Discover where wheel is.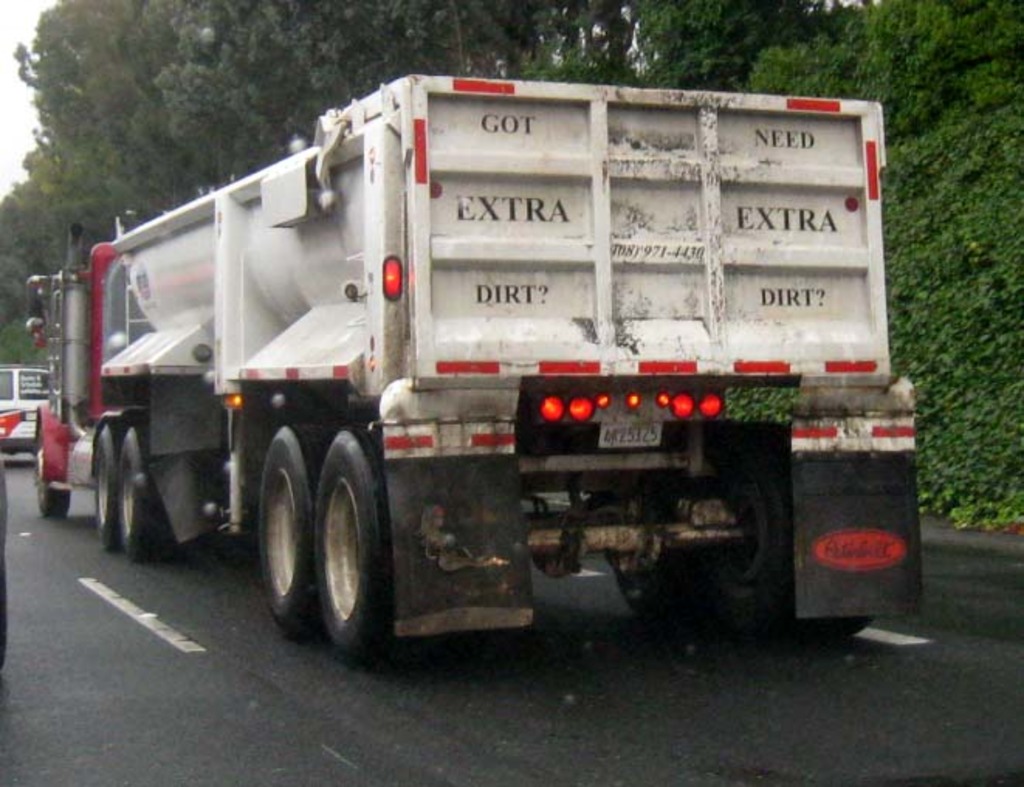
Discovered at (595,466,685,623).
